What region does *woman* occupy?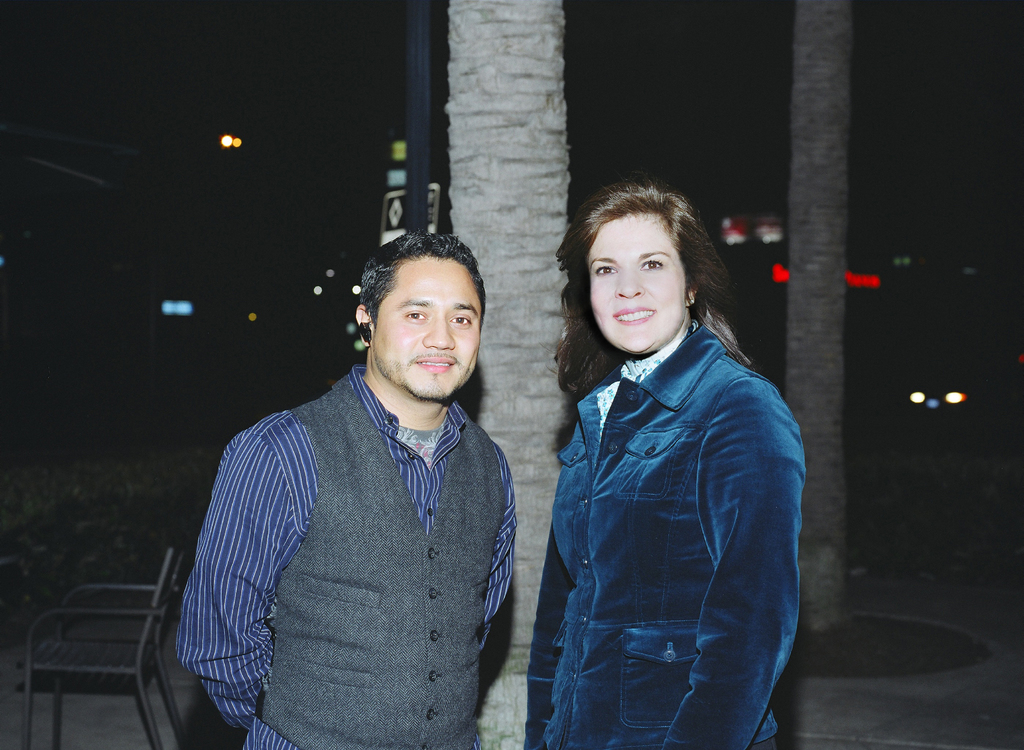
543,163,803,749.
